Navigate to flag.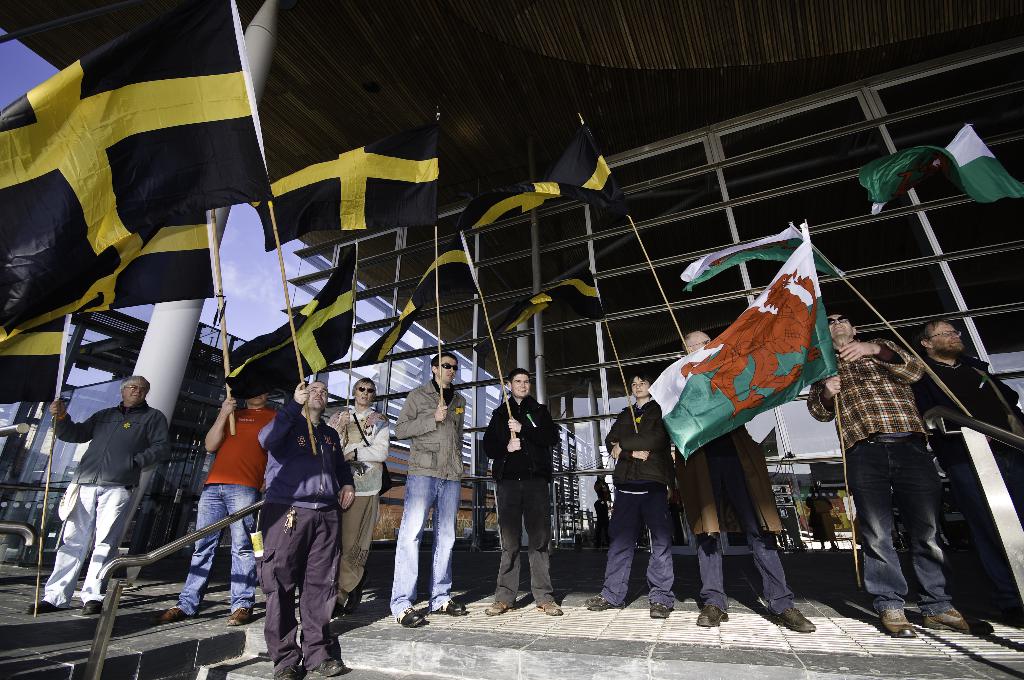
Navigation target: box(528, 276, 601, 321).
